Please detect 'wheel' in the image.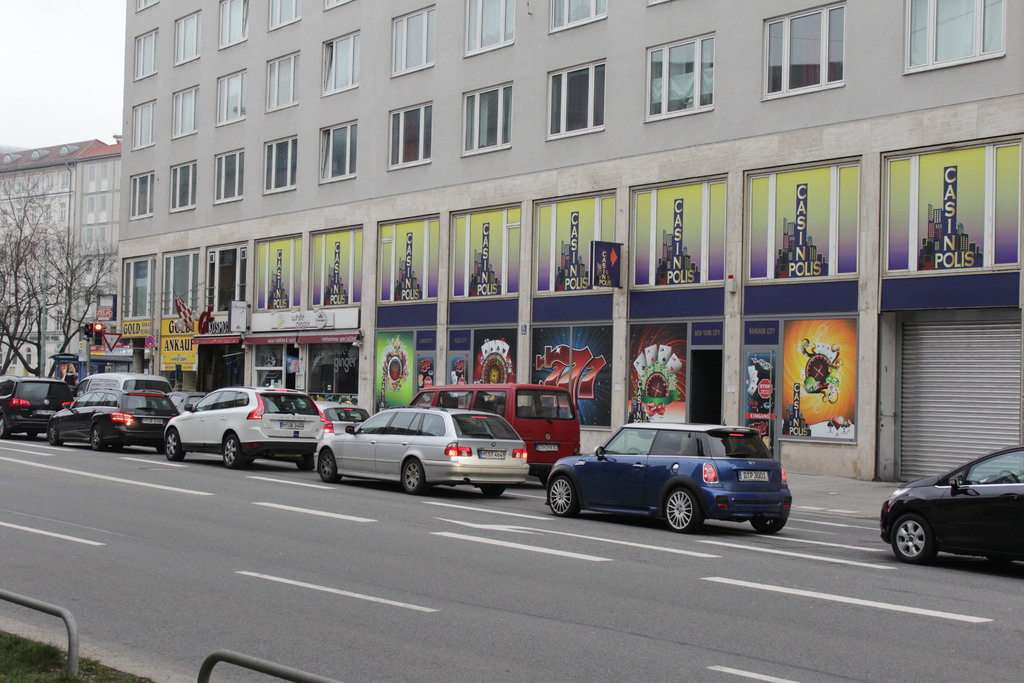
(x1=164, y1=429, x2=182, y2=463).
